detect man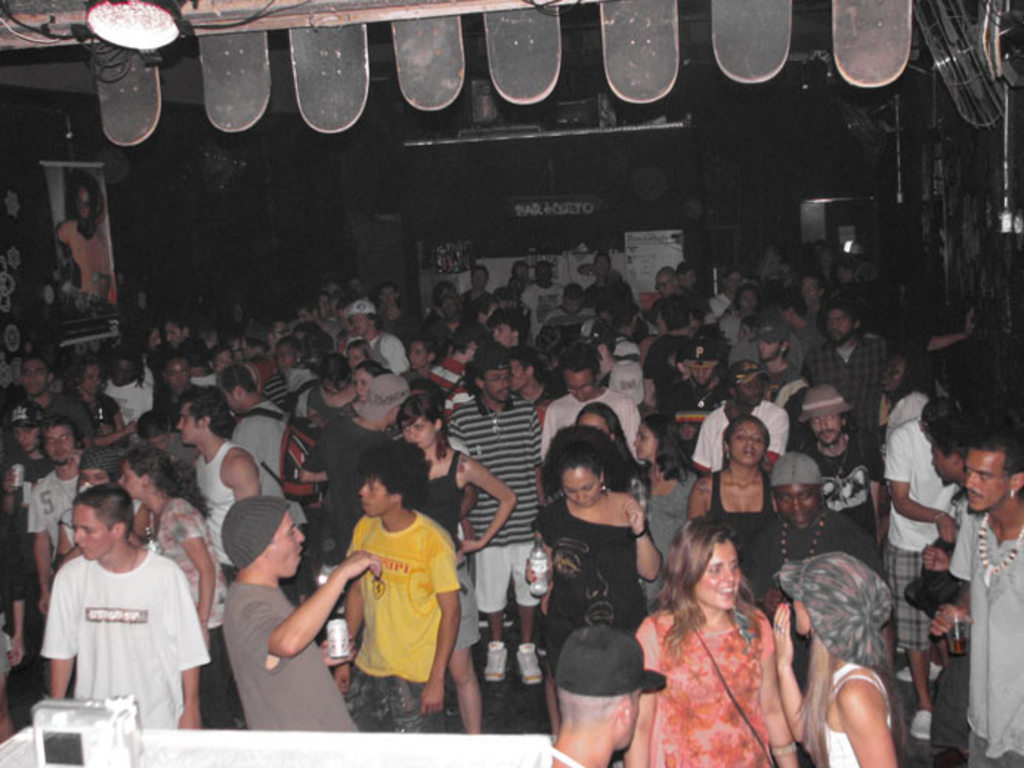
crop(430, 320, 483, 403)
